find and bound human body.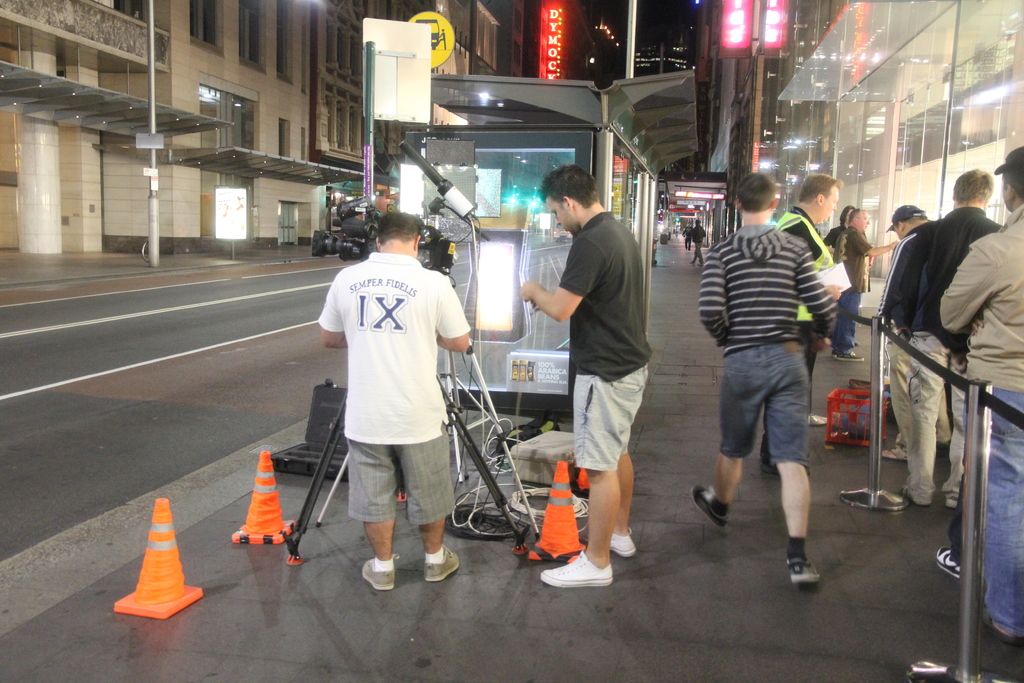
Bound: (313, 215, 479, 585).
